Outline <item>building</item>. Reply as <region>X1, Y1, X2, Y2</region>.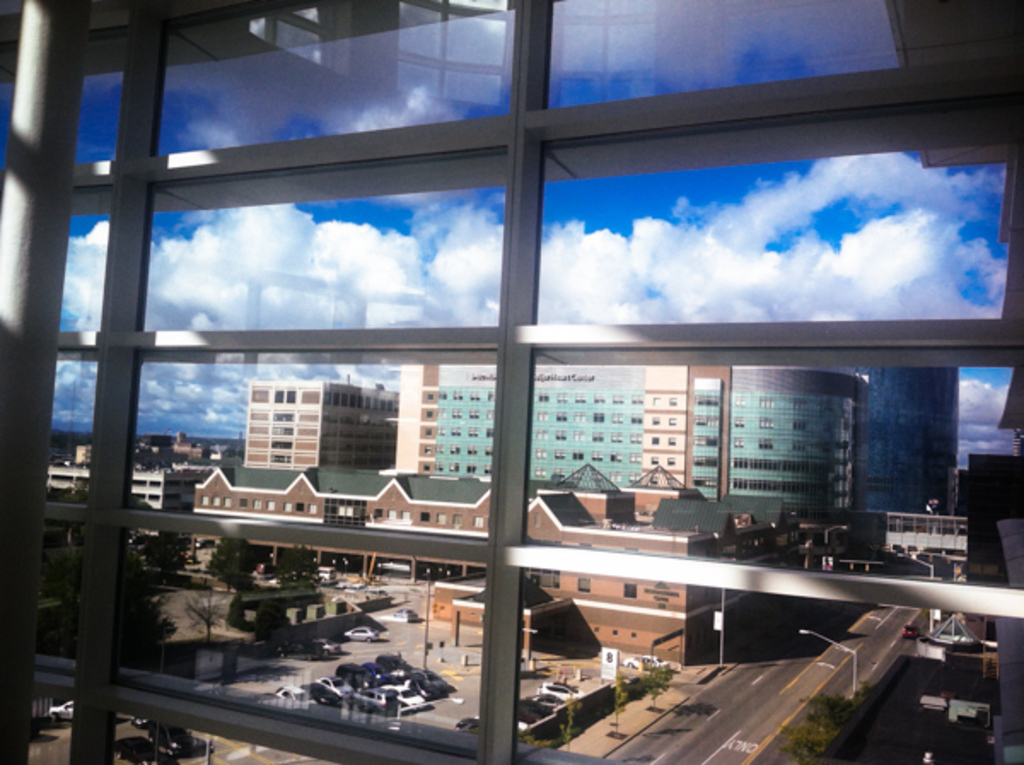
<region>852, 362, 959, 509</region>.
